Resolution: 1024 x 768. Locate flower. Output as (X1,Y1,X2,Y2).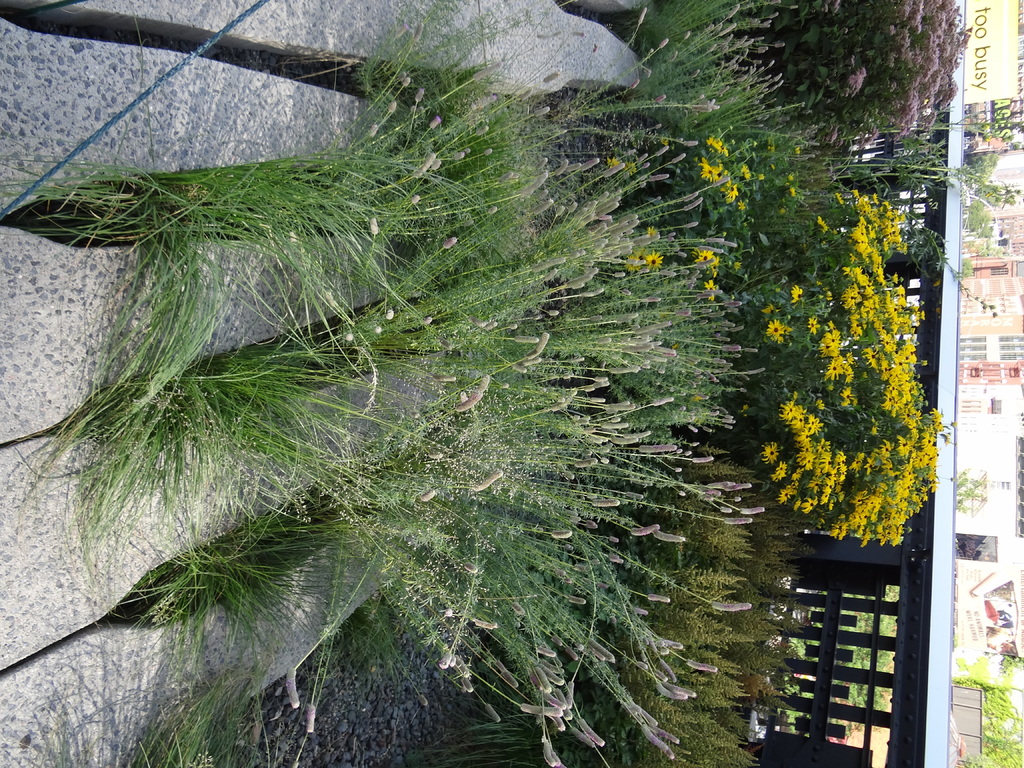
(751,439,783,465).
